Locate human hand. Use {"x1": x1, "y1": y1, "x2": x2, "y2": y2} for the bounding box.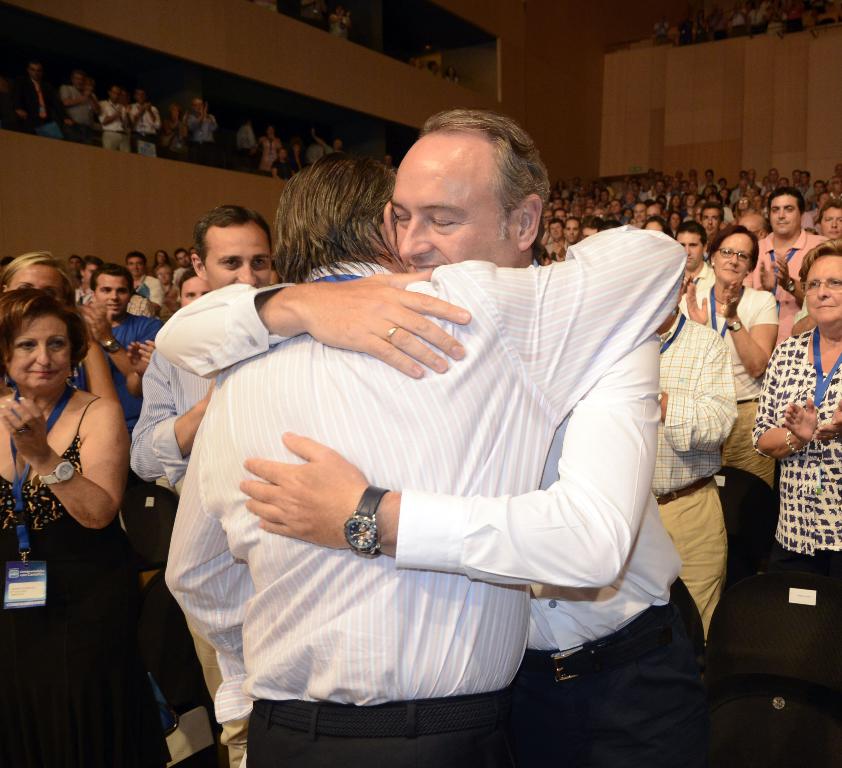
{"x1": 0, "y1": 394, "x2": 54, "y2": 467}.
